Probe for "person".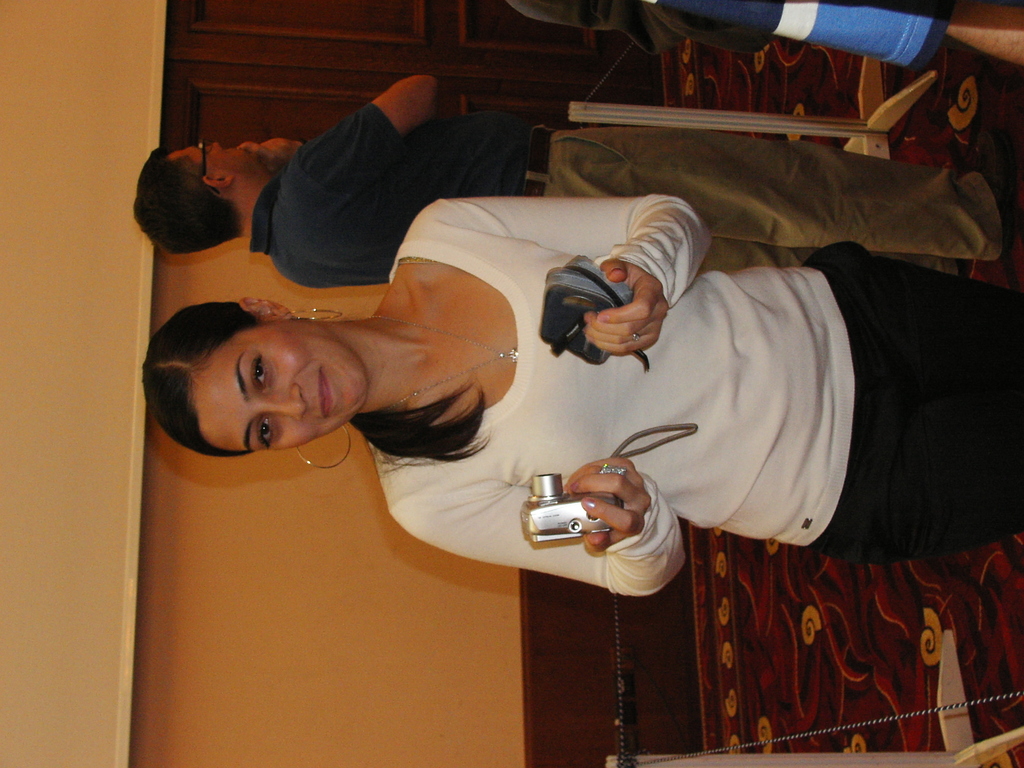
Probe result: left=137, top=189, right=1023, bottom=600.
